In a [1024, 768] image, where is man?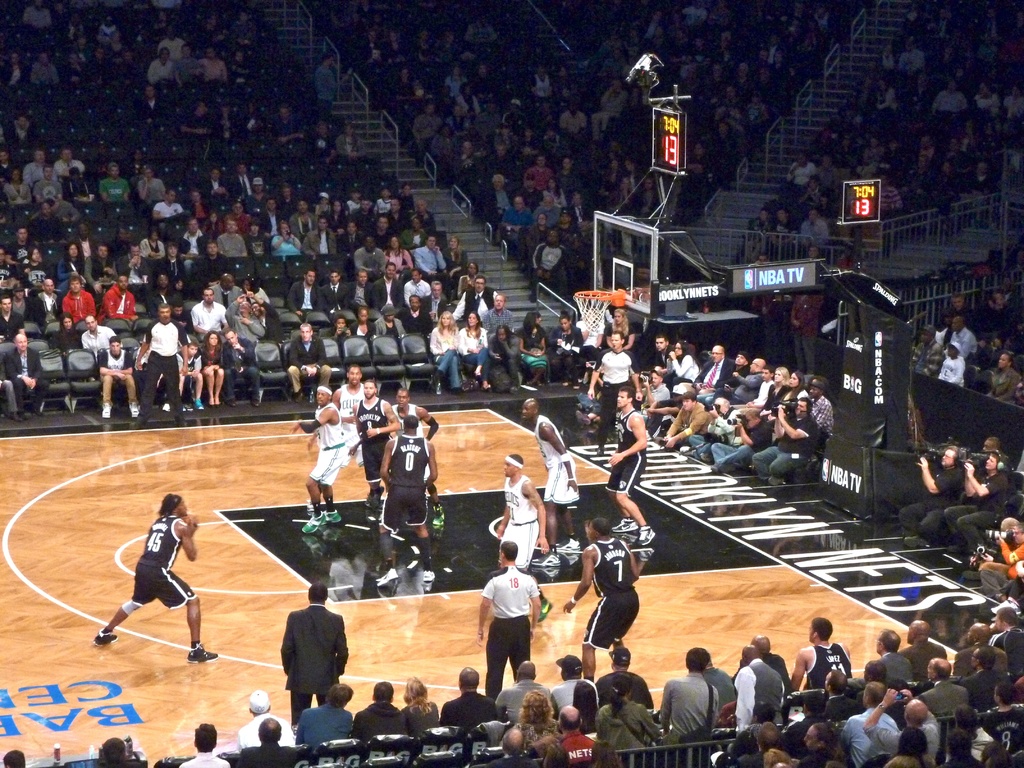
355 681 410 743.
